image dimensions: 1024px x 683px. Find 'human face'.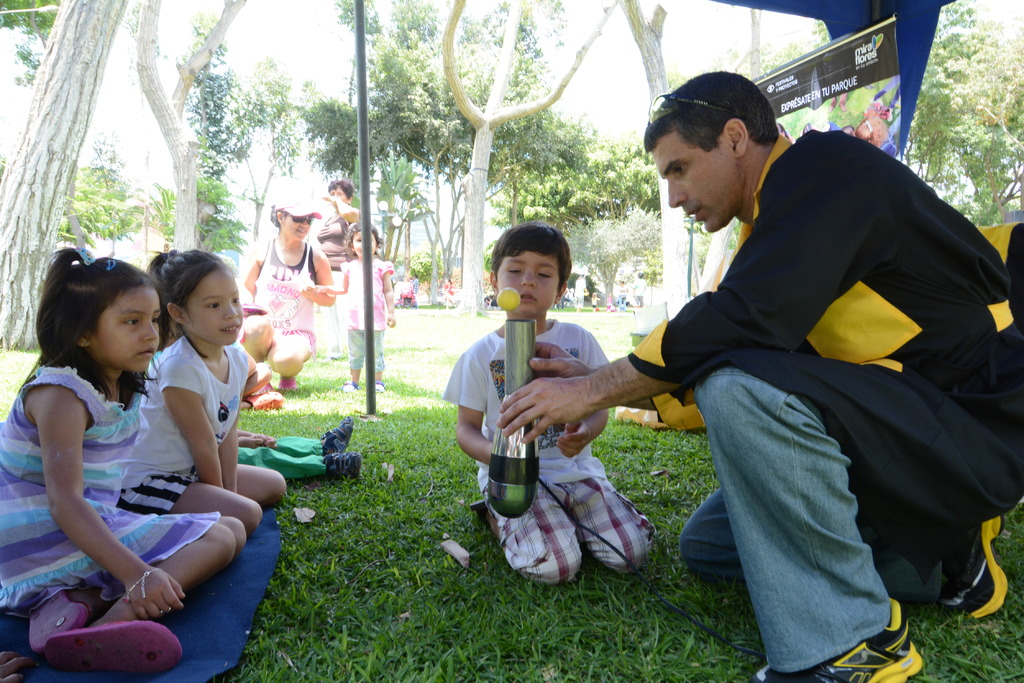
646,132,746,235.
